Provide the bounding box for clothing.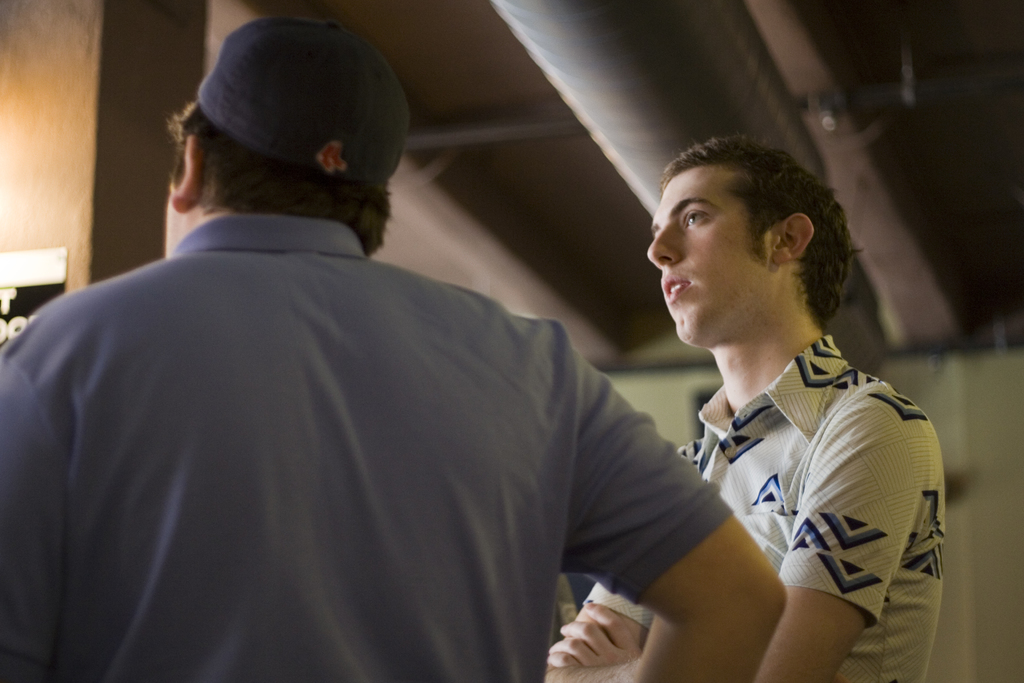
(0,215,732,682).
